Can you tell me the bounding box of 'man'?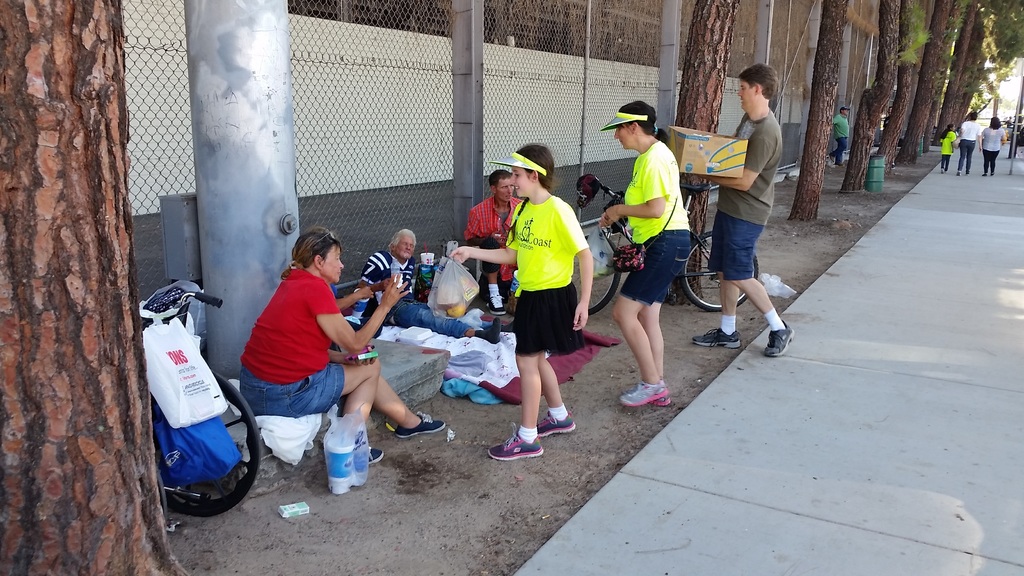
Rect(355, 226, 518, 351).
